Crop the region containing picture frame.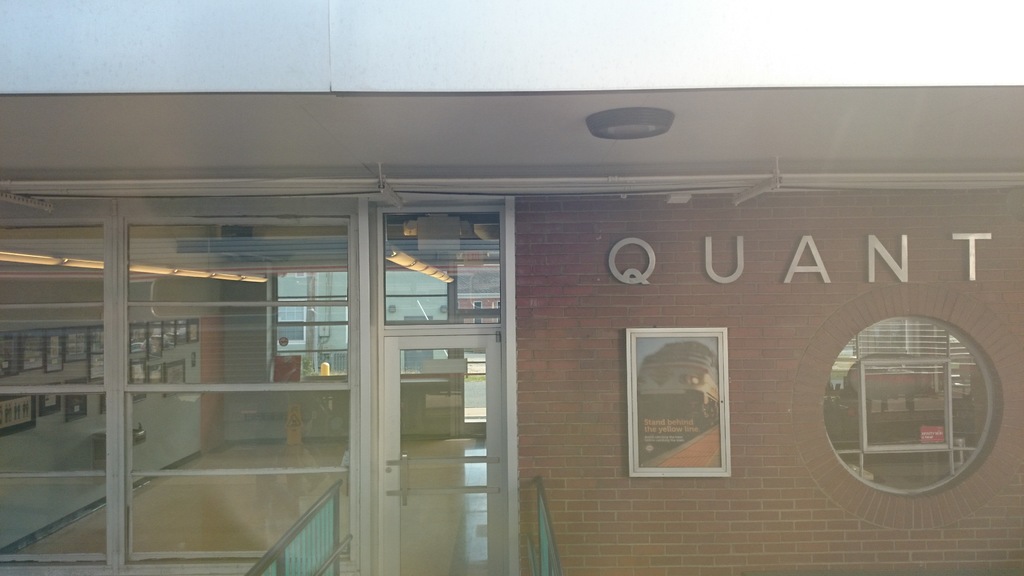
Crop region: <bbox>129, 359, 146, 382</bbox>.
